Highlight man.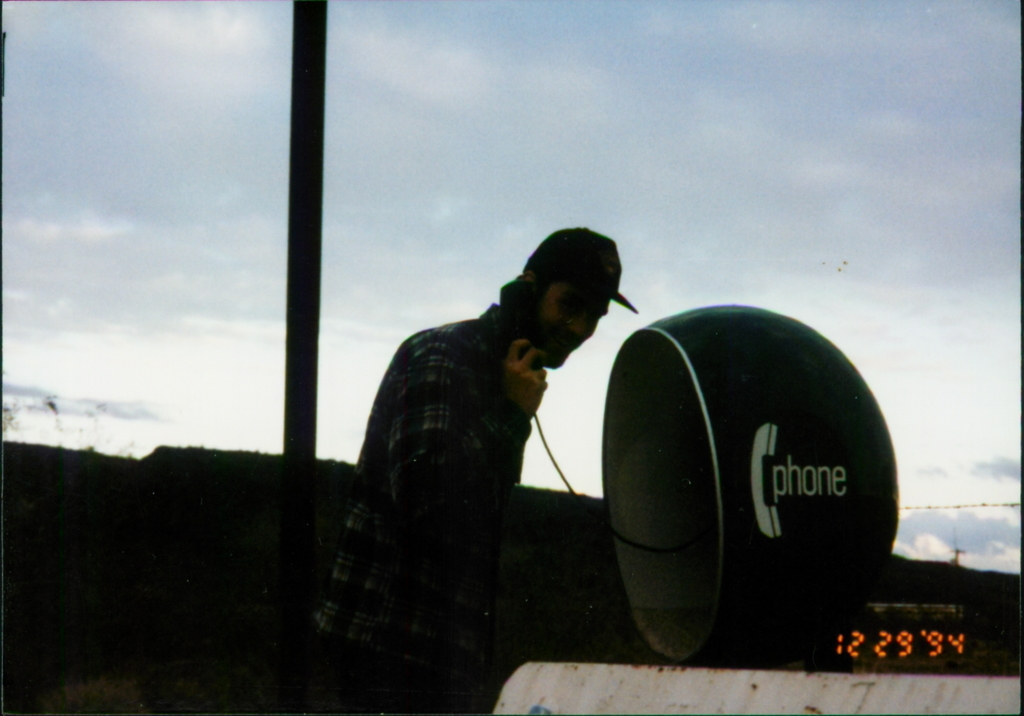
Highlighted region: (x1=316, y1=232, x2=626, y2=677).
